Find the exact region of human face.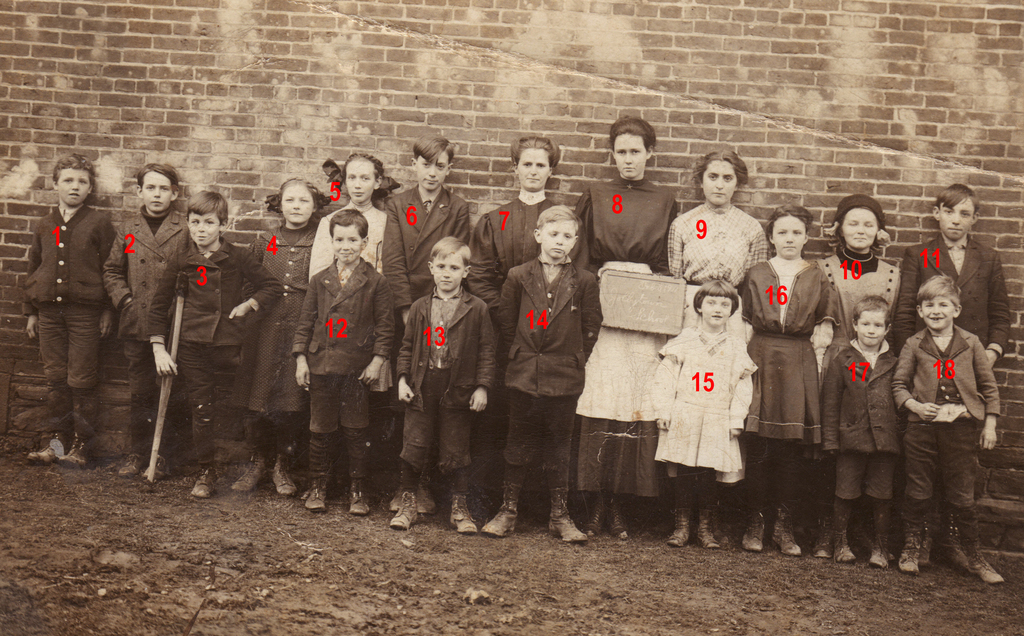
Exact region: [280,184,311,223].
